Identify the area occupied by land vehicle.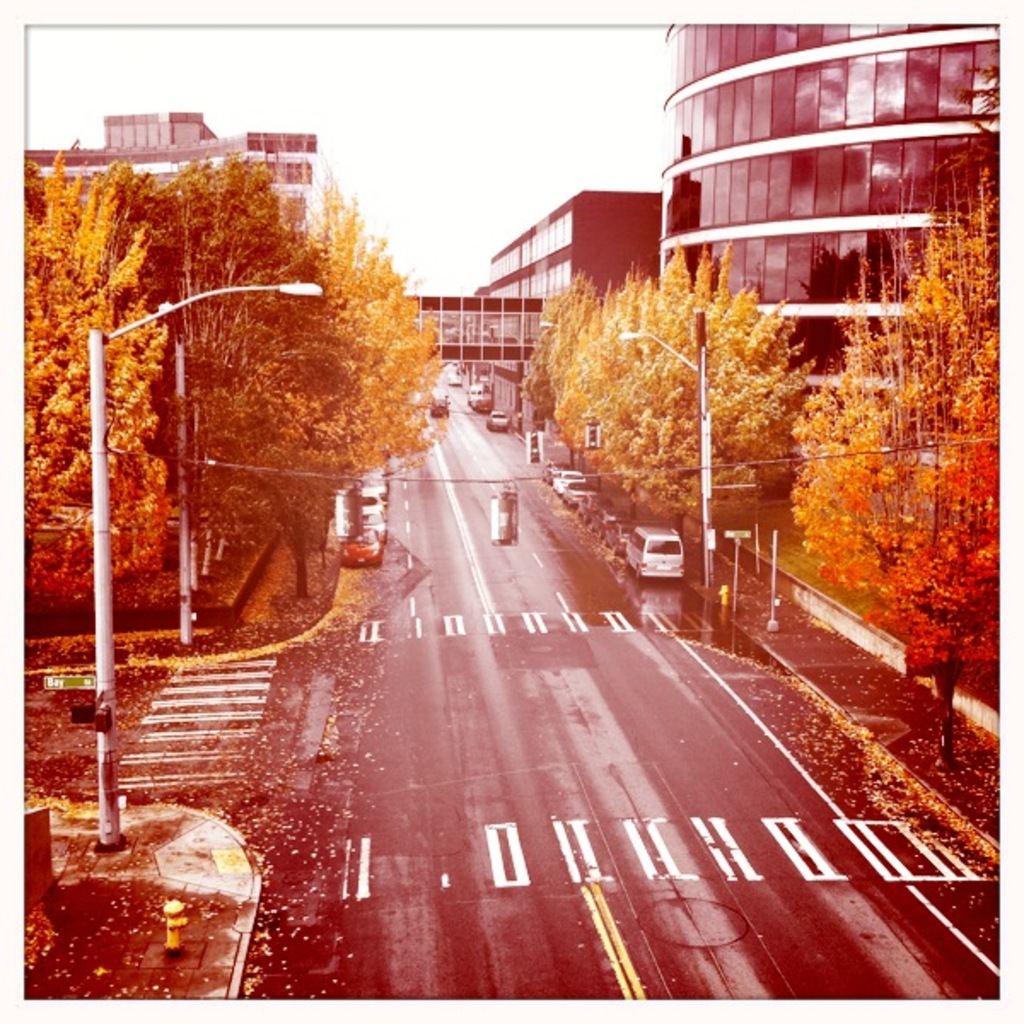
Area: [left=620, top=522, right=684, bottom=582].
